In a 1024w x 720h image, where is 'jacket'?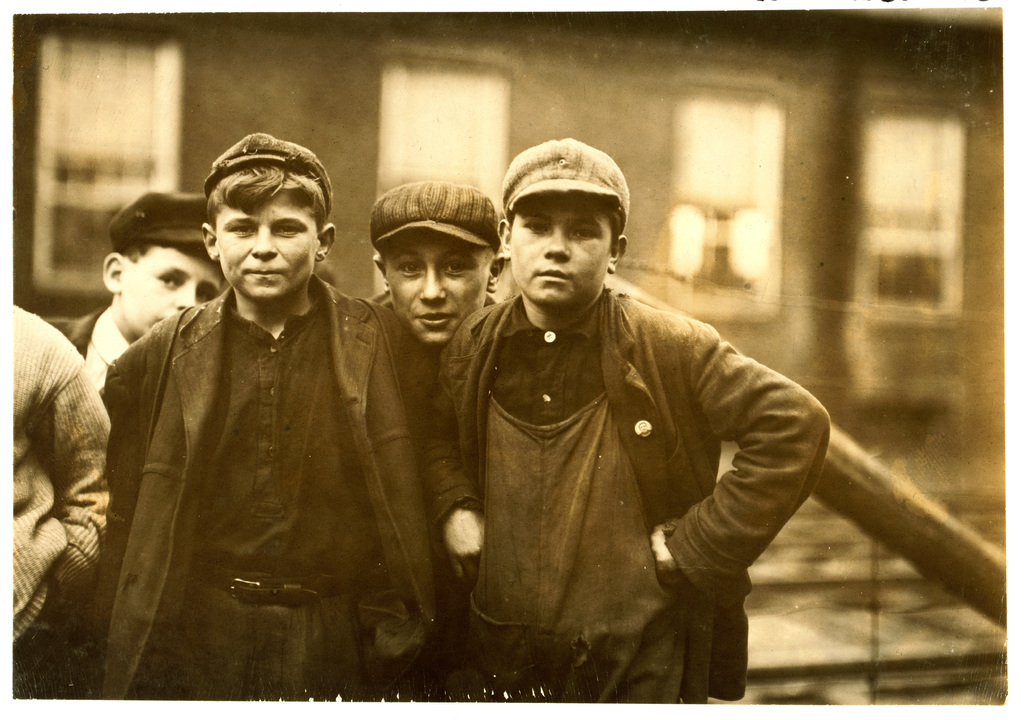
region(440, 253, 842, 664).
